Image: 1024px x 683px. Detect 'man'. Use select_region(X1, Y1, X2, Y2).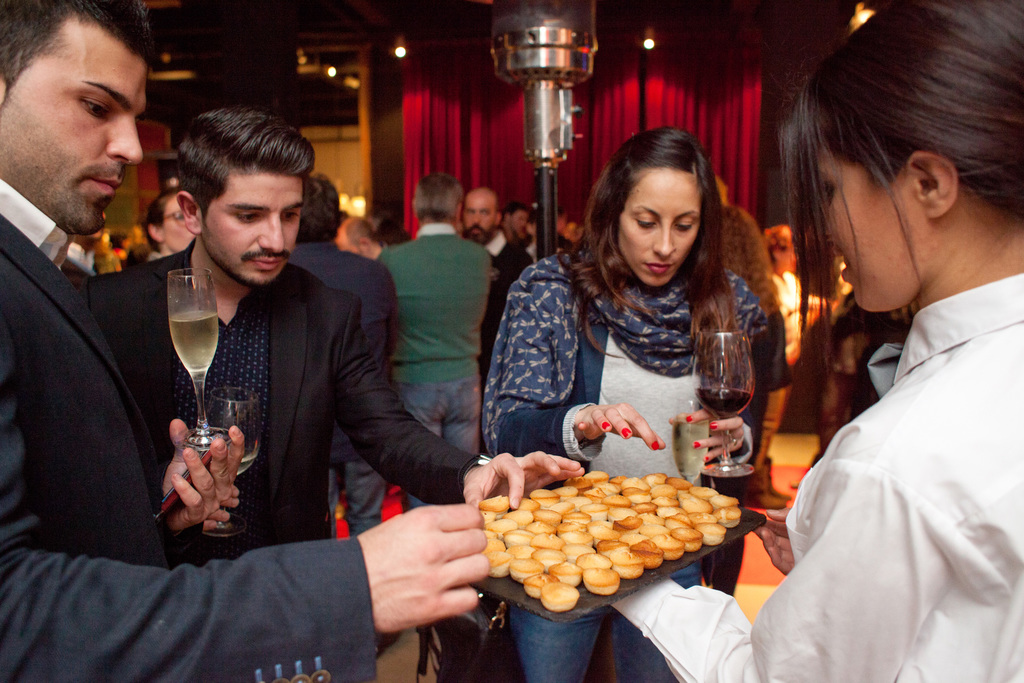
select_region(378, 177, 479, 530).
